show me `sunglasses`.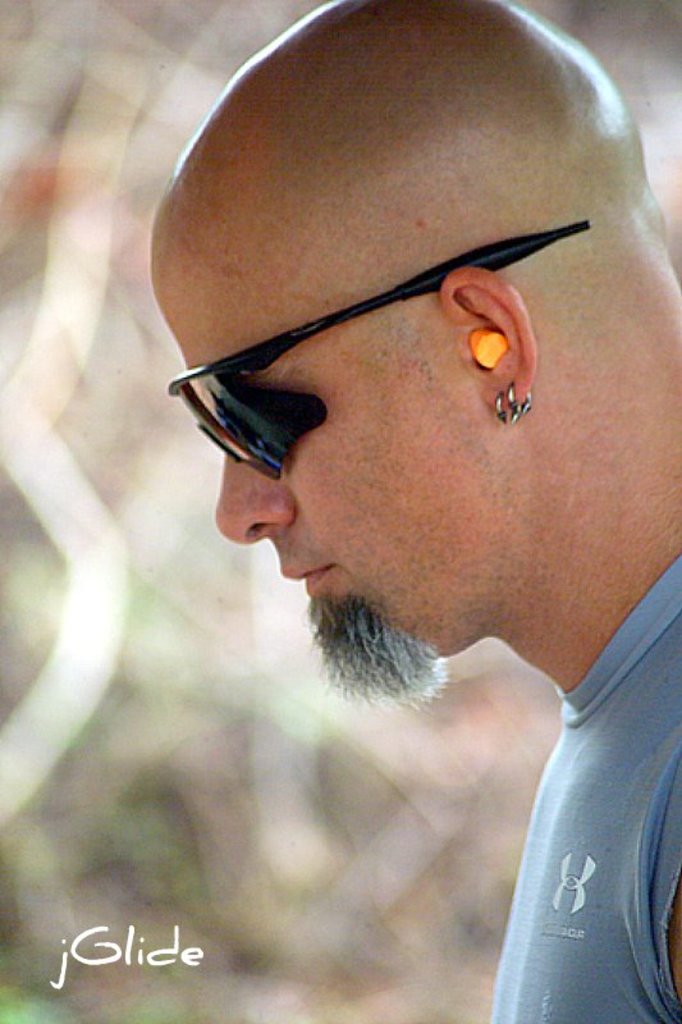
`sunglasses` is here: x1=168, y1=223, x2=589, y2=485.
